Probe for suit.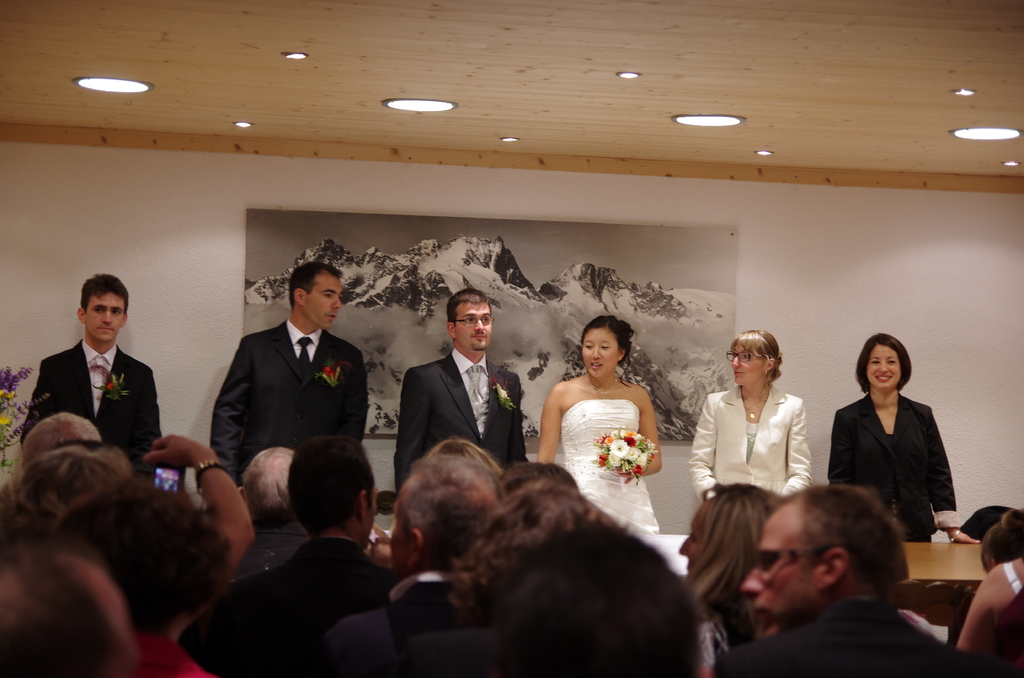
Probe result: (710,600,986,677).
